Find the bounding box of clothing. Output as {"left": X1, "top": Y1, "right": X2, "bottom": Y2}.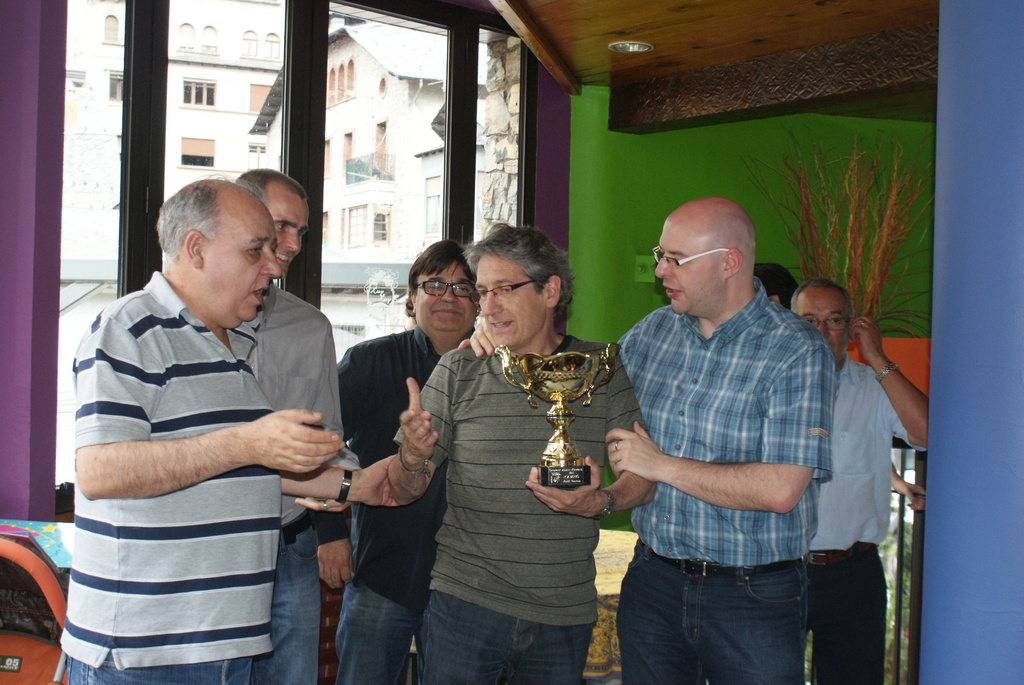
{"left": 809, "top": 354, "right": 932, "bottom": 684}.
